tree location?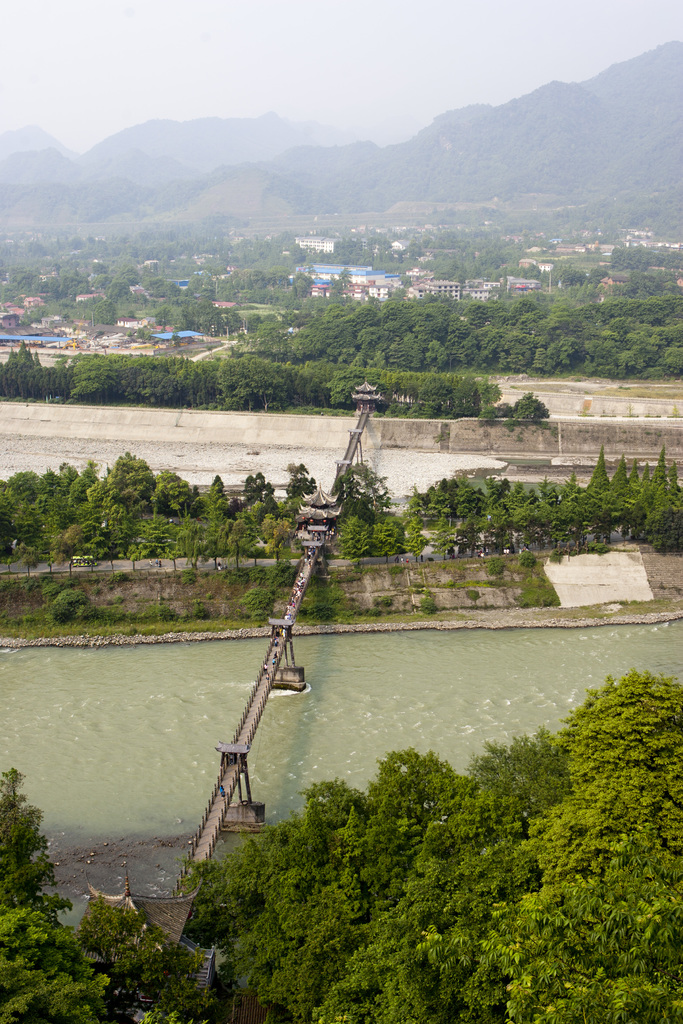
region(202, 523, 218, 568)
